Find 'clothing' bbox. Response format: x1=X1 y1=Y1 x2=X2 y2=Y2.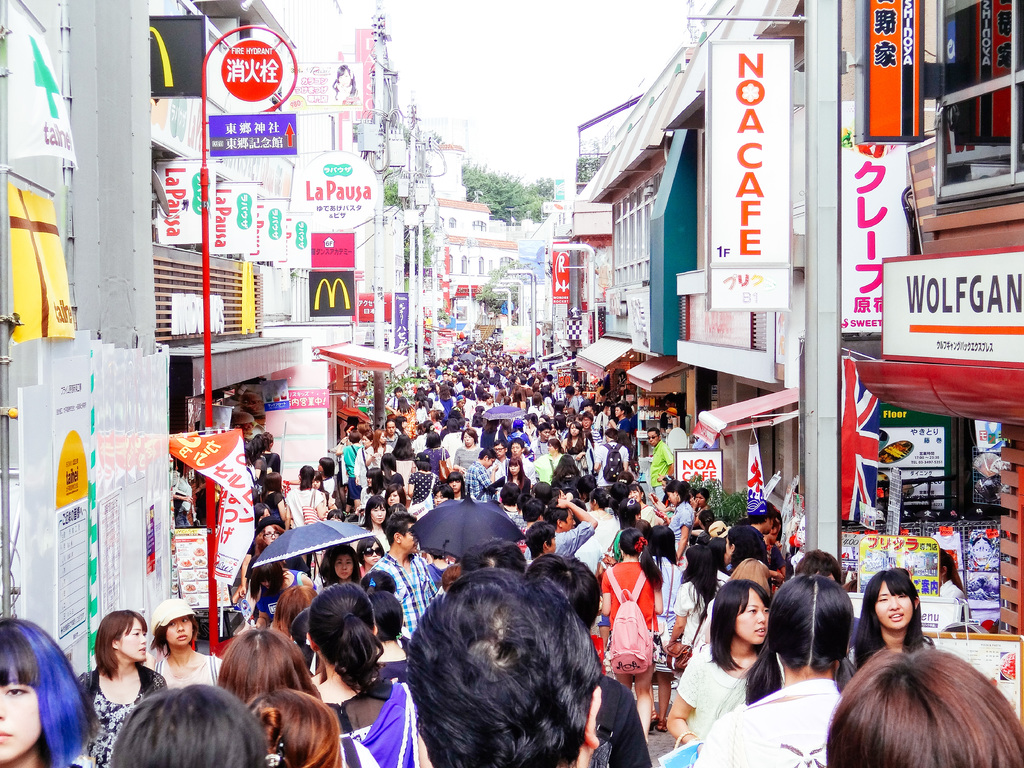
x1=265 y1=450 x2=282 y2=478.
